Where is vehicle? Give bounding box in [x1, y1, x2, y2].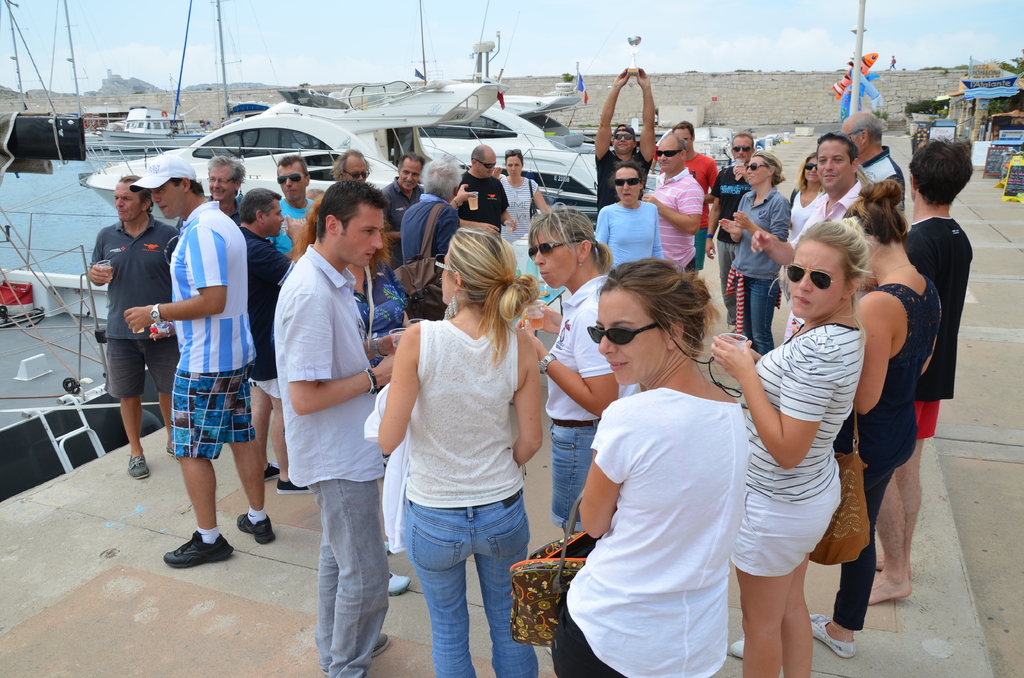
[73, 115, 136, 148].
